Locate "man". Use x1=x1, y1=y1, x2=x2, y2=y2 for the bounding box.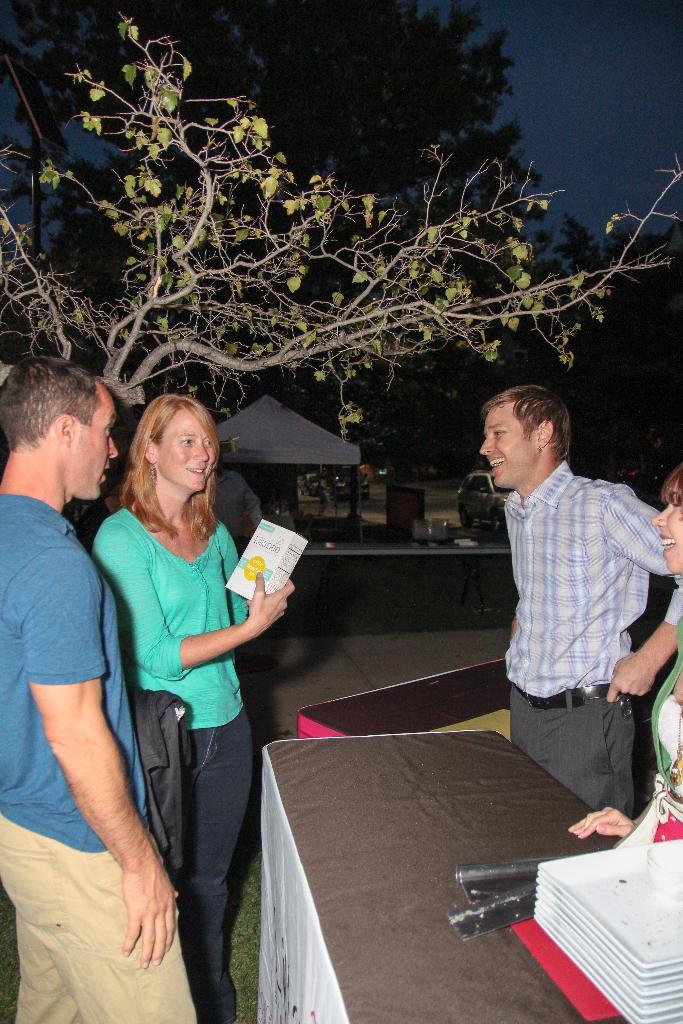
x1=0, y1=351, x2=196, y2=1023.
